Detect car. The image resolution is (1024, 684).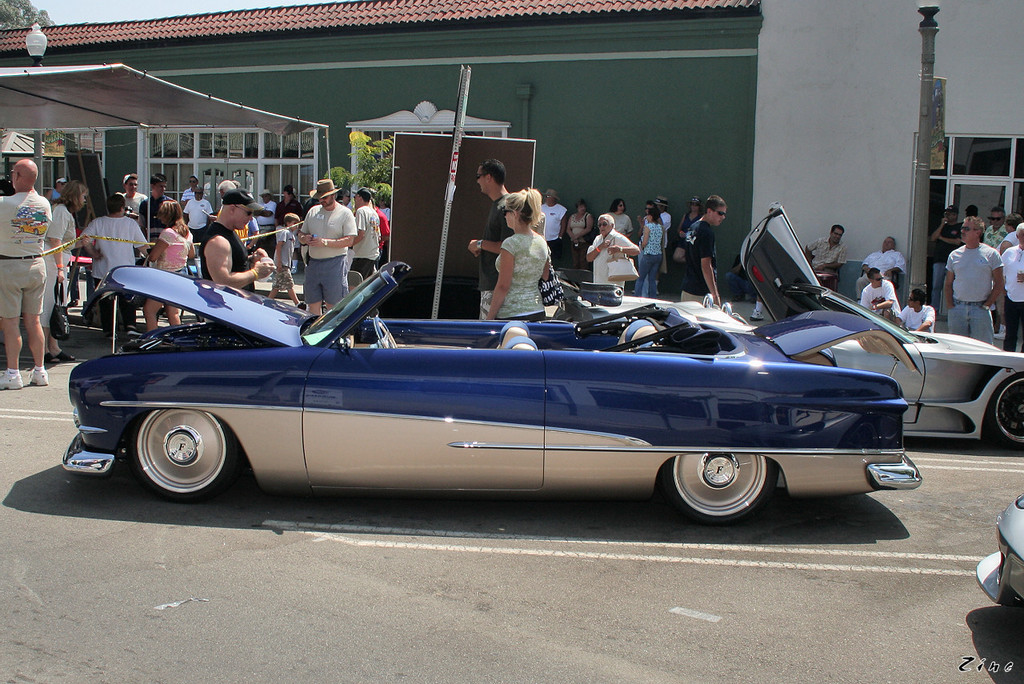
62, 261, 921, 526.
